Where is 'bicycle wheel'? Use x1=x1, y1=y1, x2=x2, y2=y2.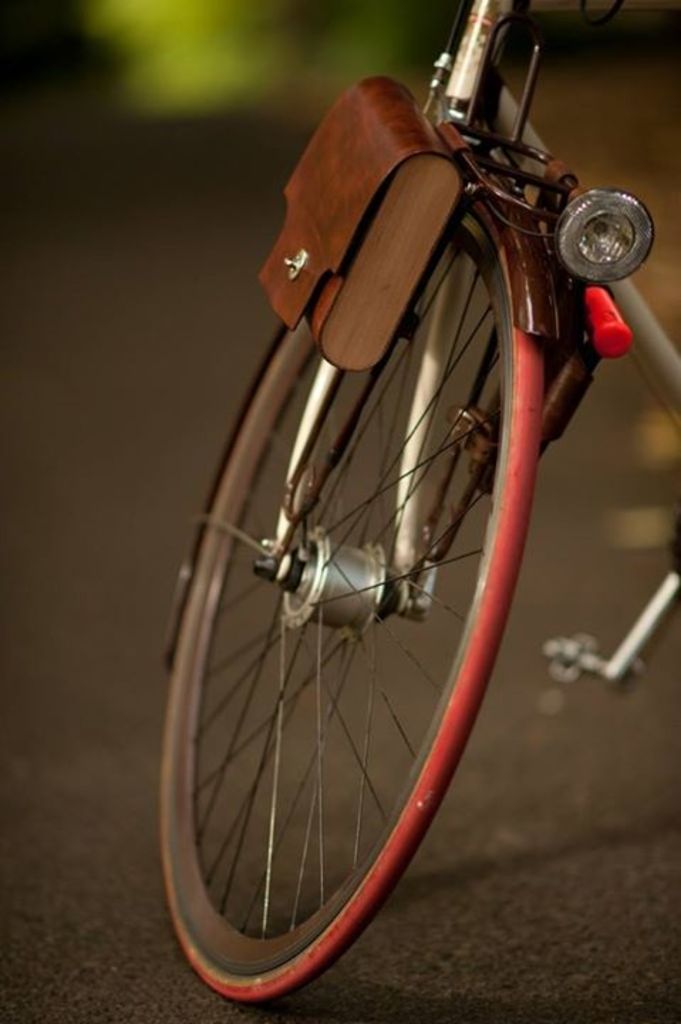
x1=154, y1=168, x2=583, y2=980.
